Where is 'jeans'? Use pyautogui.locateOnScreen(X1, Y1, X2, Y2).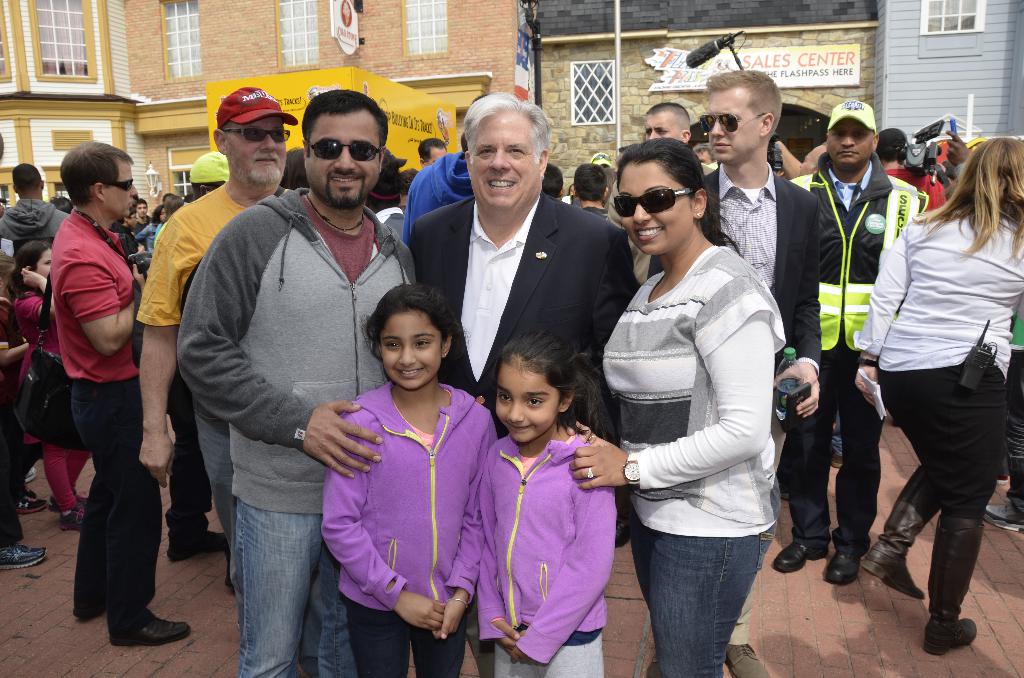
pyautogui.locateOnScreen(1007, 353, 1023, 515).
